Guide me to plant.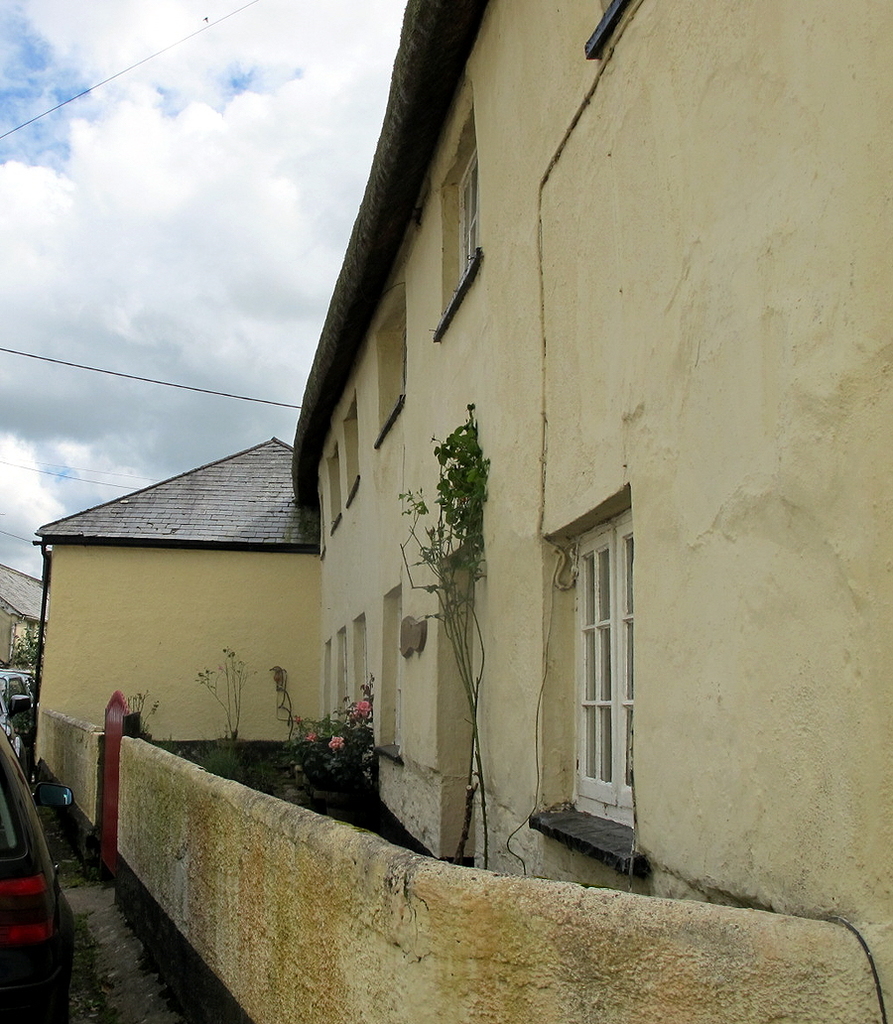
Guidance: Rect(191, 645, 247, 764).
